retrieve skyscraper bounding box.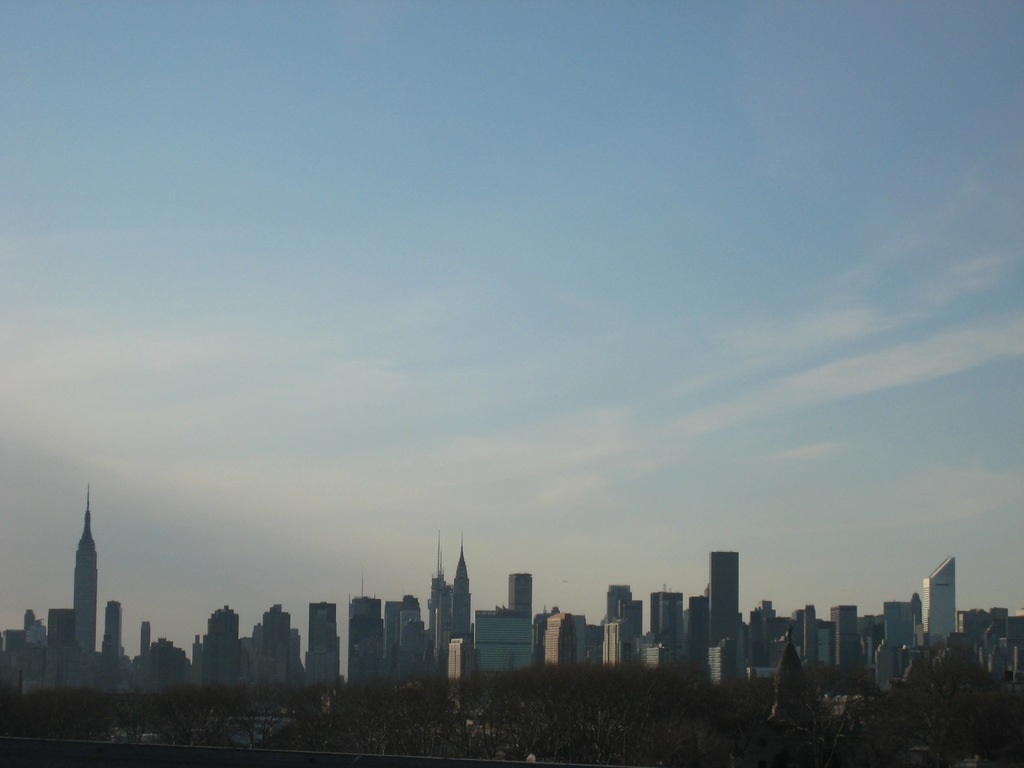
Bounding box: 71,479,92,660.
